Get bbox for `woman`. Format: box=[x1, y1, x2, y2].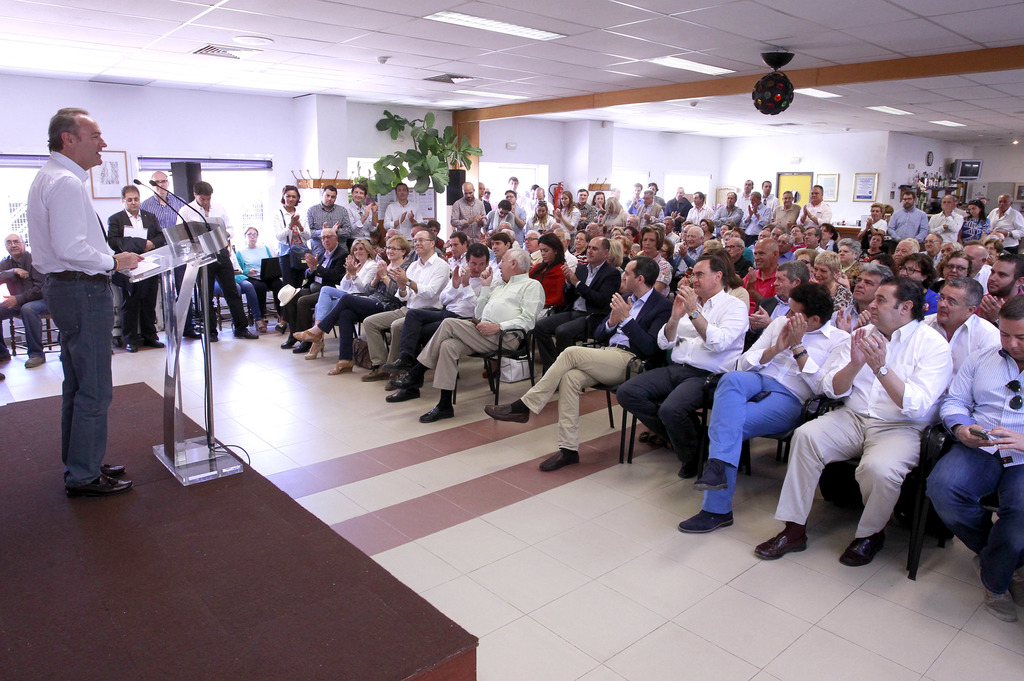
box=[234, 227, 270, 323].
